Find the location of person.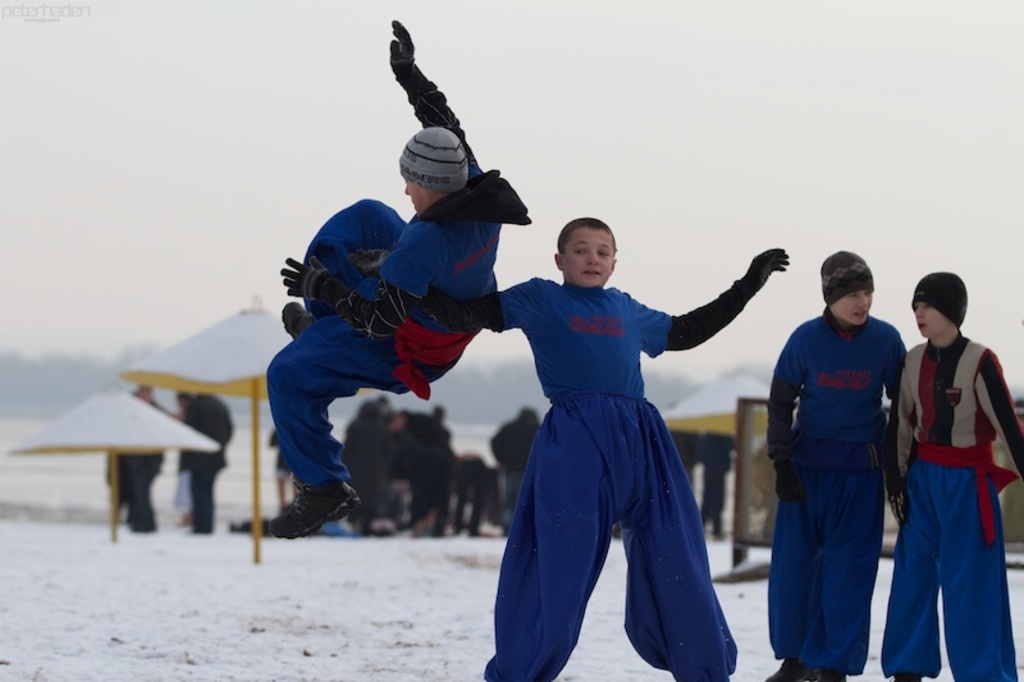
Location: pyautogui.locateOnScreen(339, 400, 394, 539).
